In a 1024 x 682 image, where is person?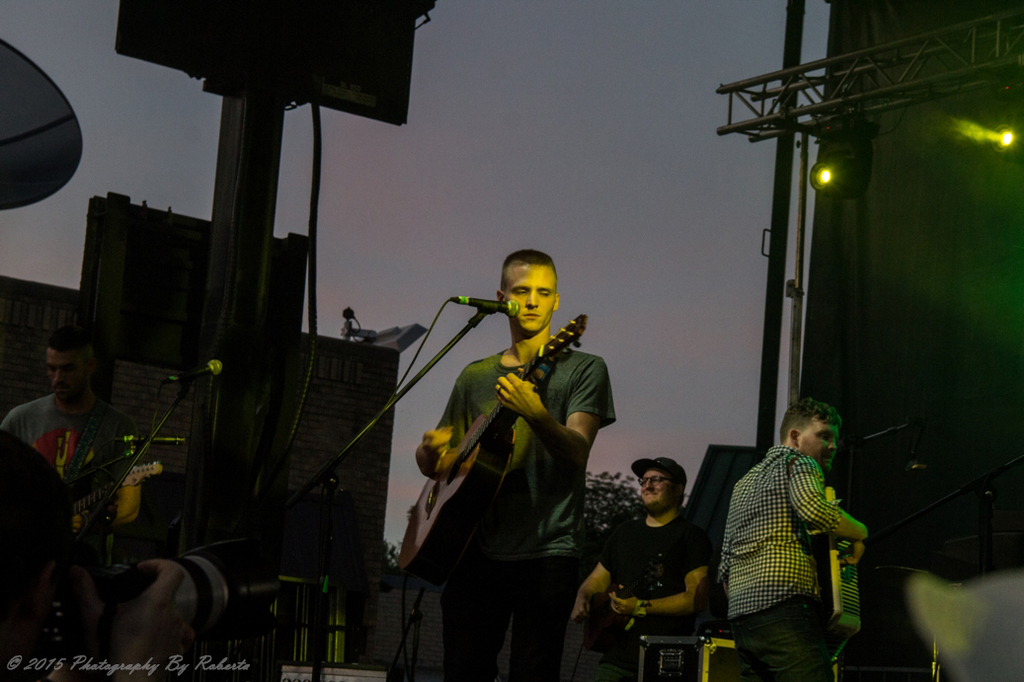
select_region(12, 328, 129, 512).
